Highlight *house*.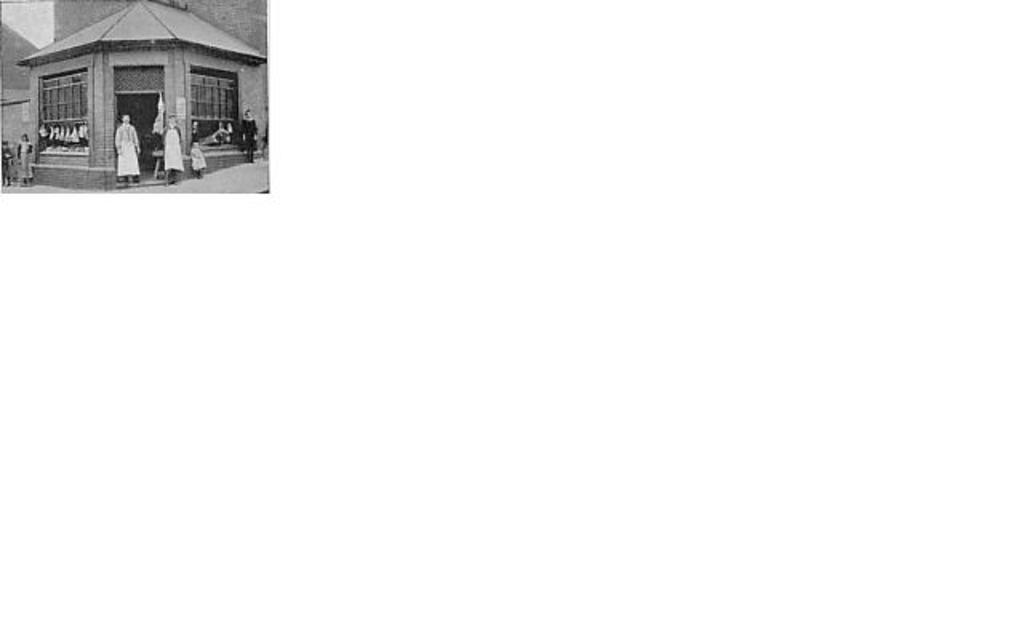
Highlighted region: x1=0 y1=0 x2=269 y2=192.
